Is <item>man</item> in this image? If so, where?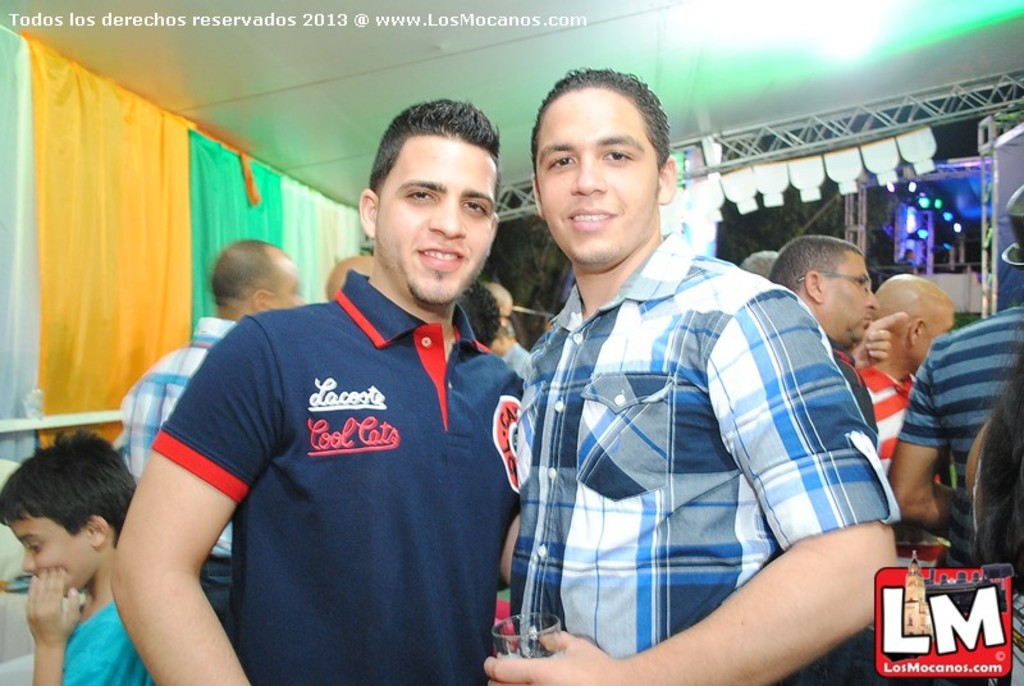
Yes, at (477,76,891,683).
